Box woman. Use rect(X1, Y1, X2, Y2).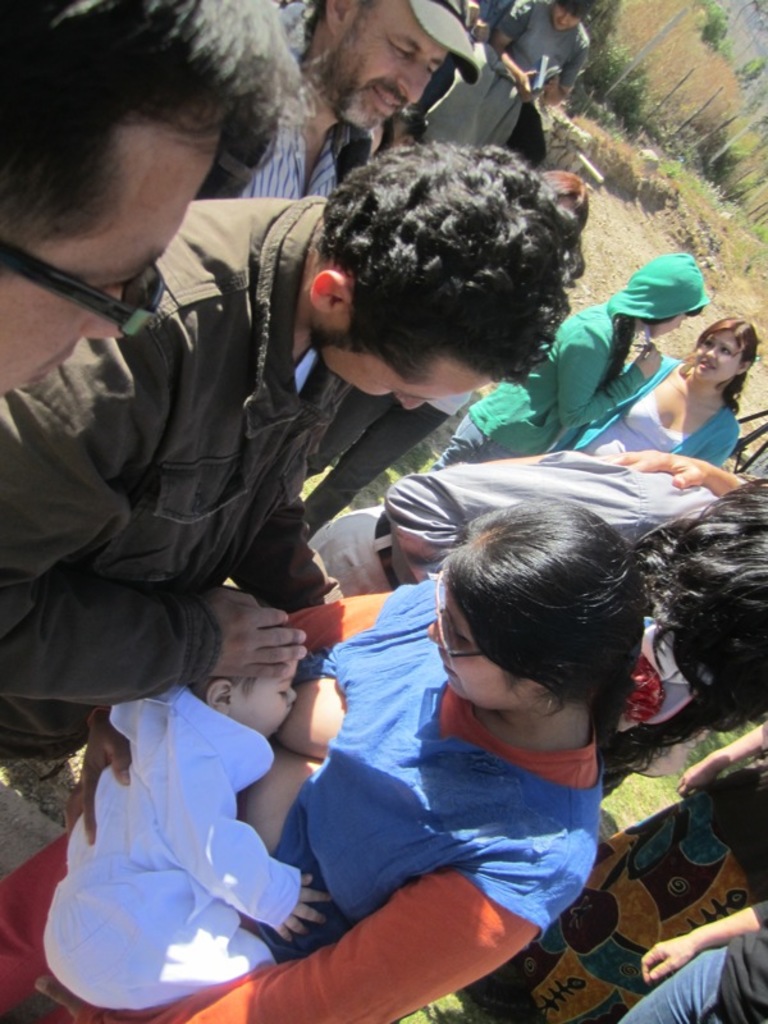
rect(553, 314, 755, 467).
